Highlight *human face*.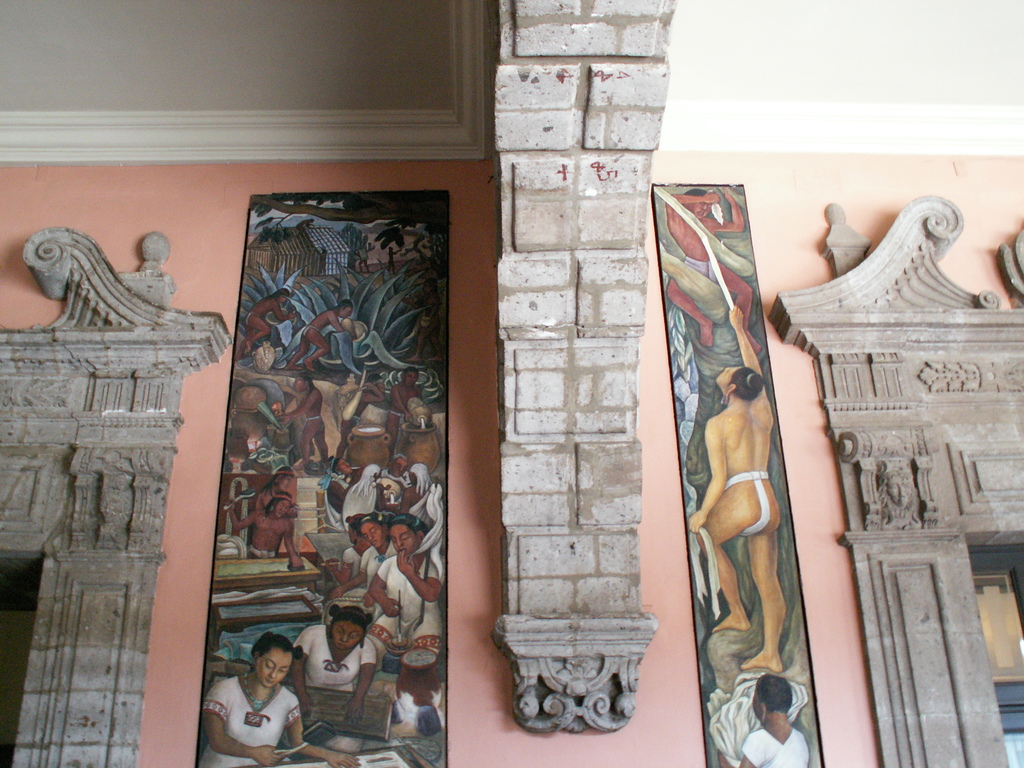
Highlighted region: x1=361, y1=522, x2=383, y2=547.
